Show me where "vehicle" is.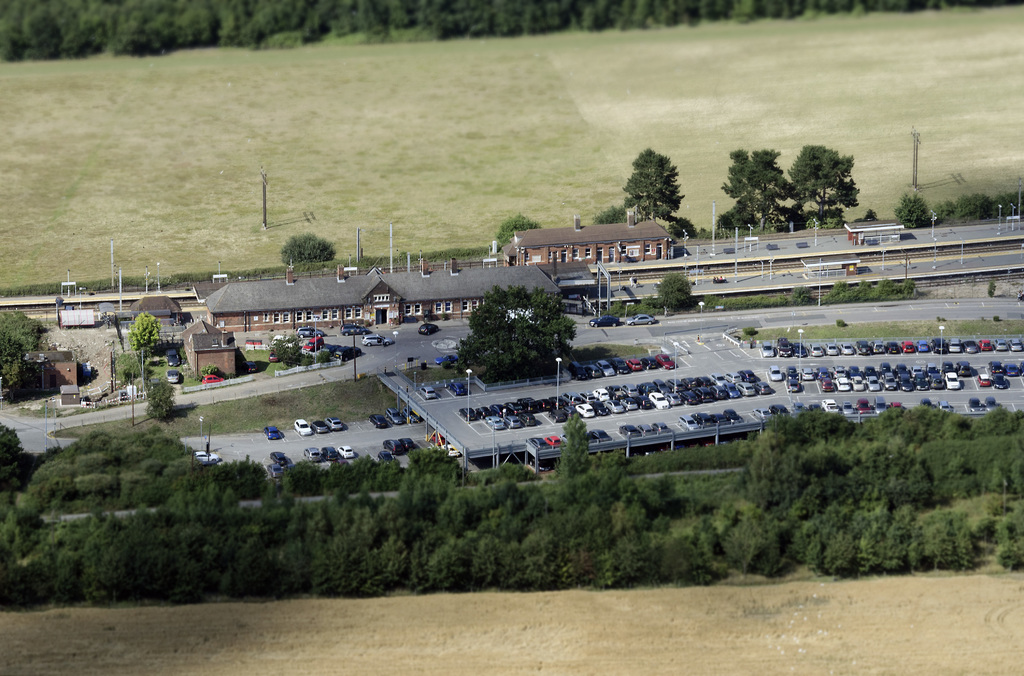
"vehicle" is at [left=686, top=386, right=701, bottom=405].
